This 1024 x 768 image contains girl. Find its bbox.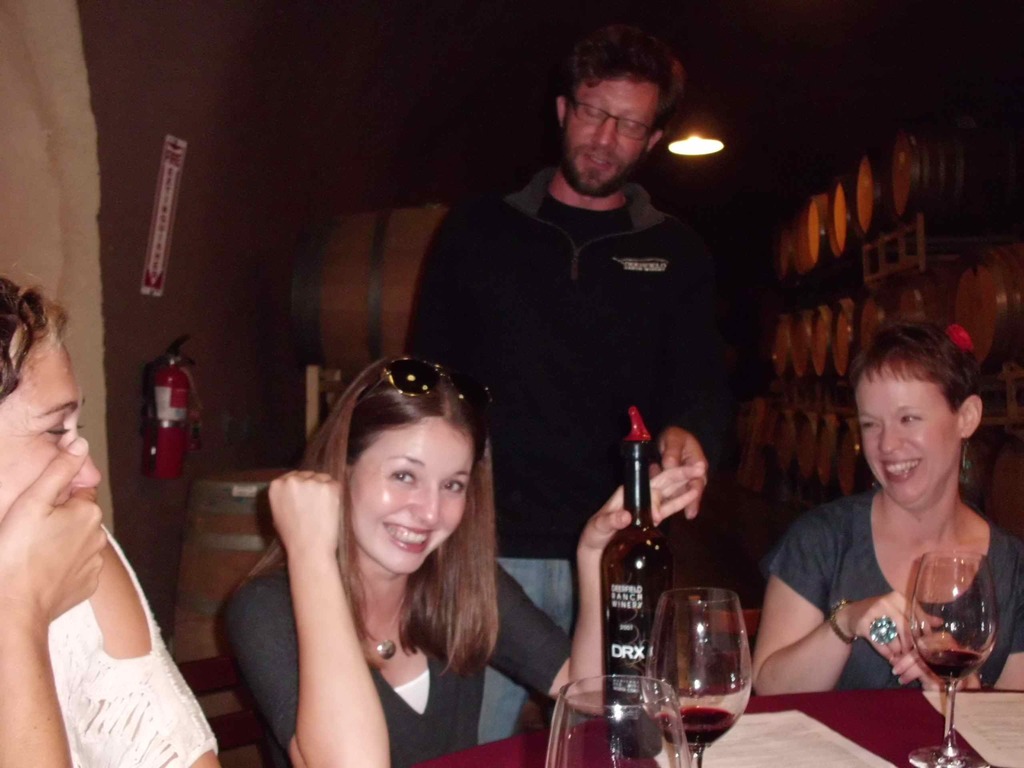
crop(225, 356, 705, 767).
